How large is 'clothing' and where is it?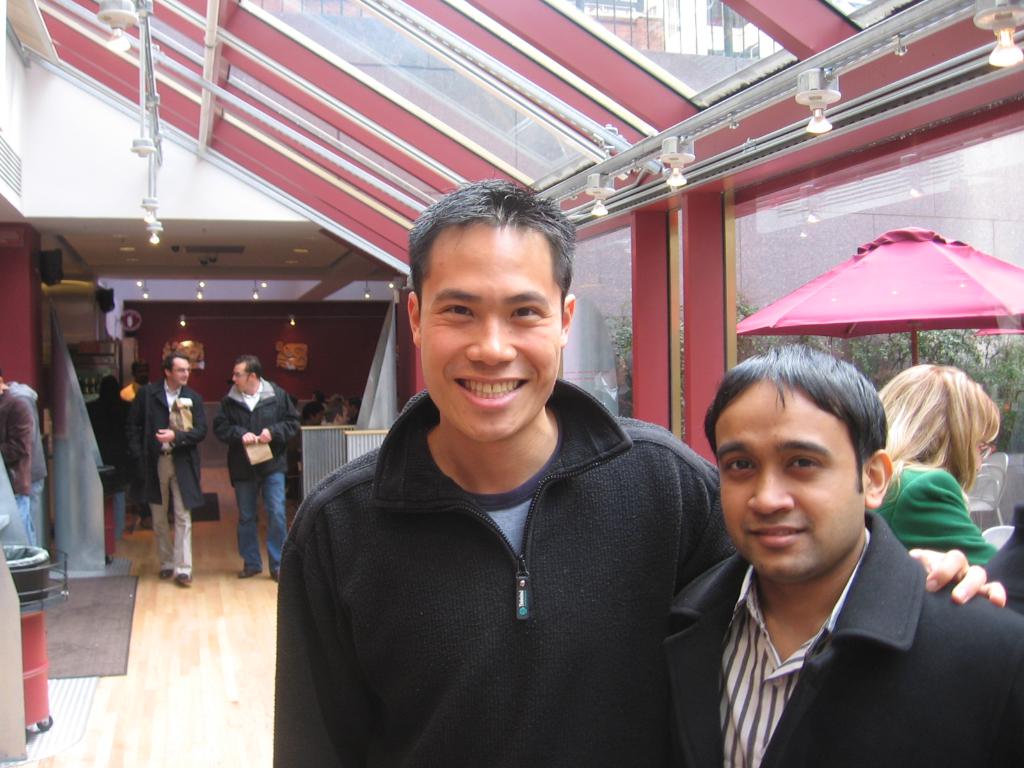
Bounding box: (left=232, top=470, right=284, bottom=572).
